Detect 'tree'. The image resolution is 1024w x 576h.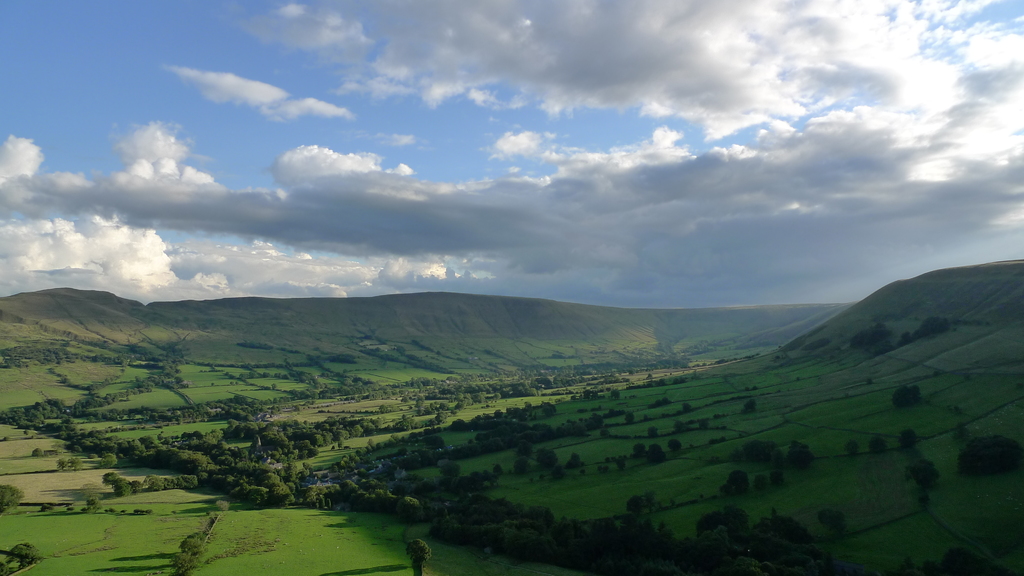
679:401:694:413.
